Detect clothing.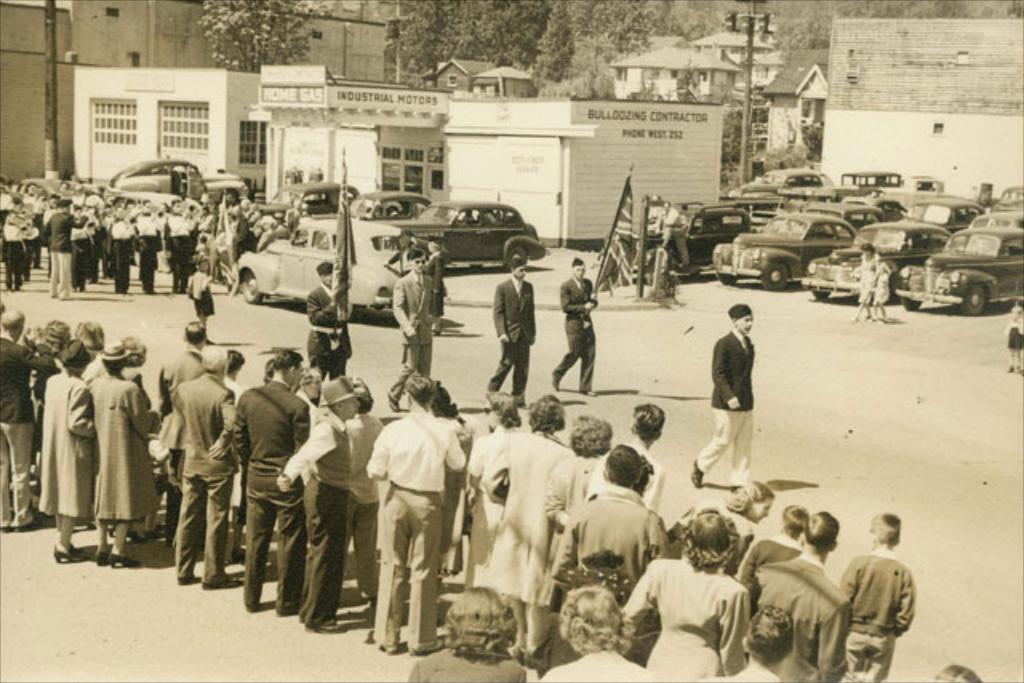
Detected at <box>853,266,872,317</box>.
